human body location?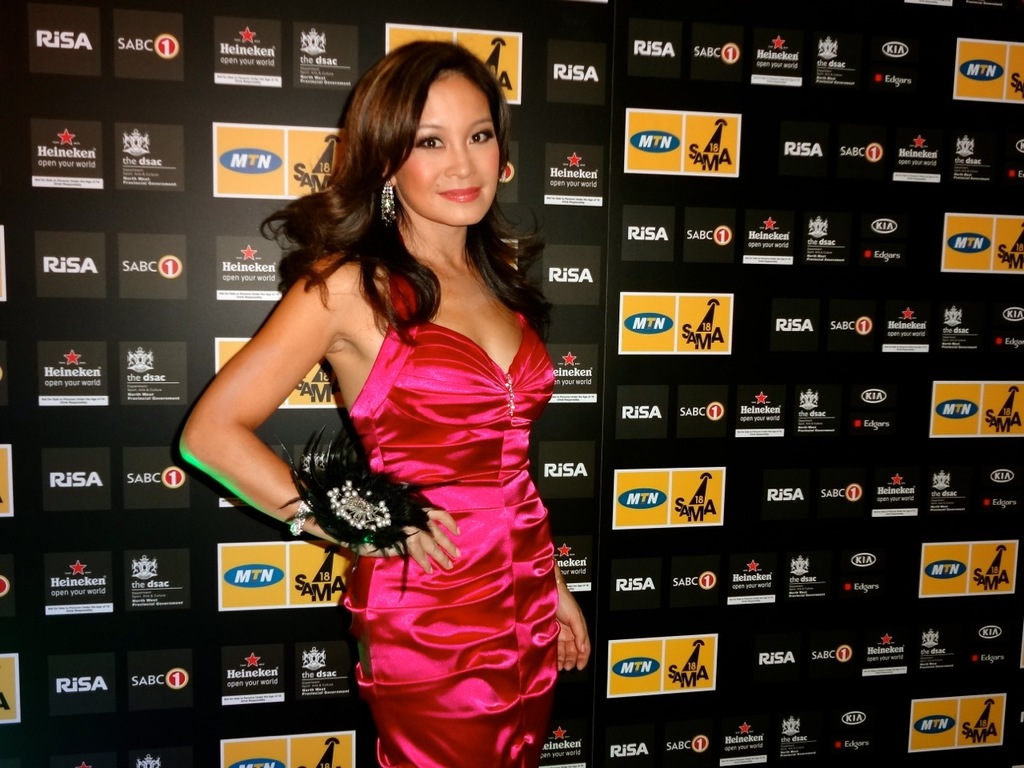
x1=178, y1=248, x2=590, y2=767
